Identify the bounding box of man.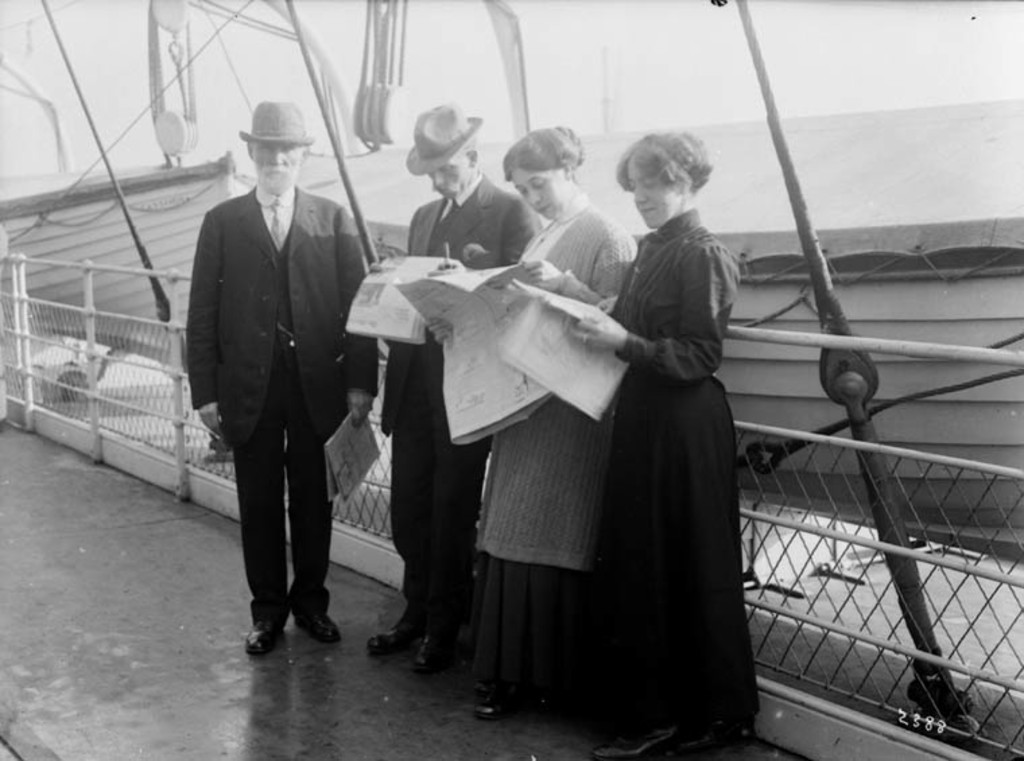
<bbox>362, 100, 543, 673</bbox>.
